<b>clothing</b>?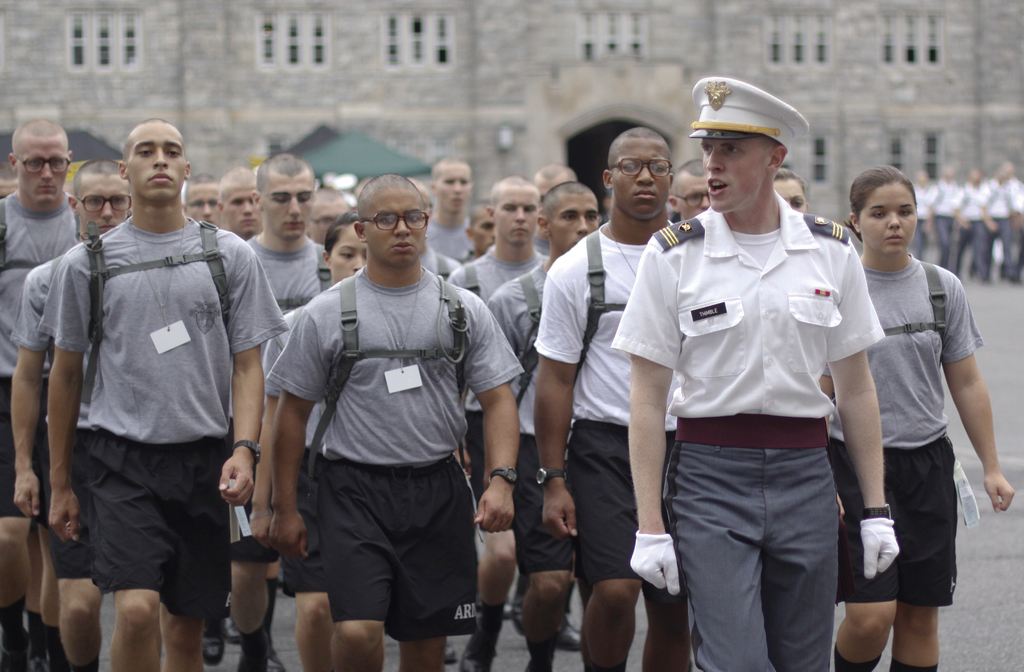
box(513, 229, 692, 605)
